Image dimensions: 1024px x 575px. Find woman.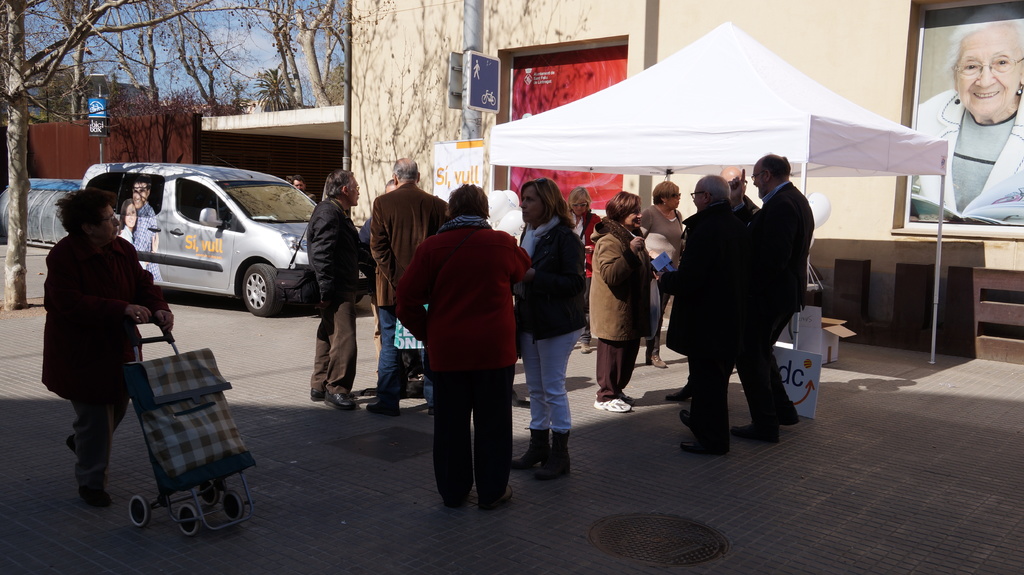
box(588, 191, 662, 410).
